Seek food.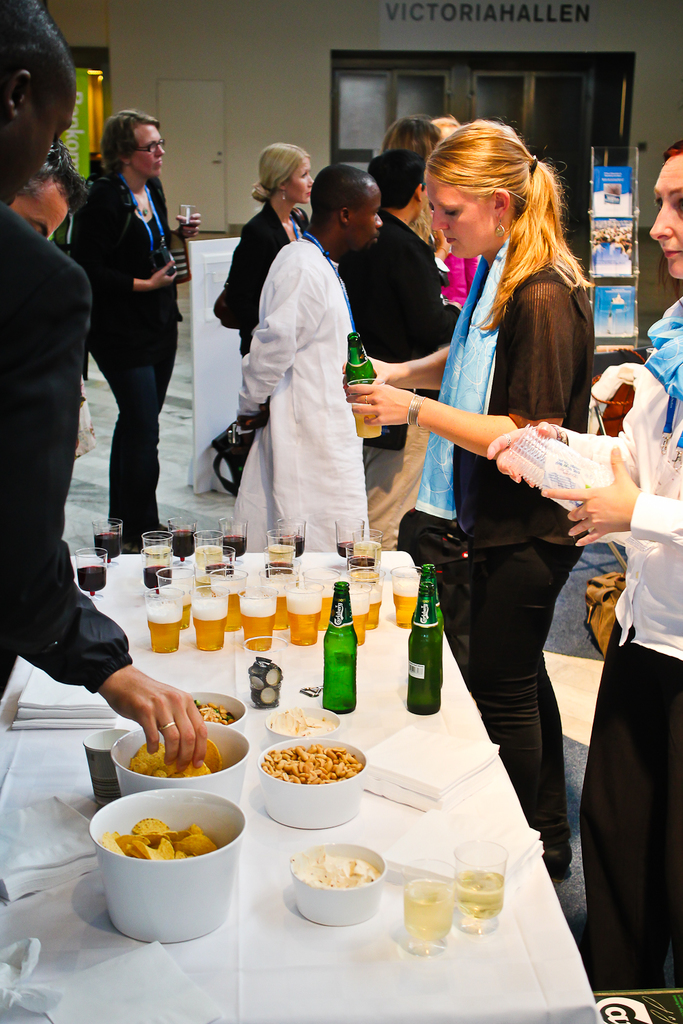
(left=128, top=733, right=224, bottom=778).
